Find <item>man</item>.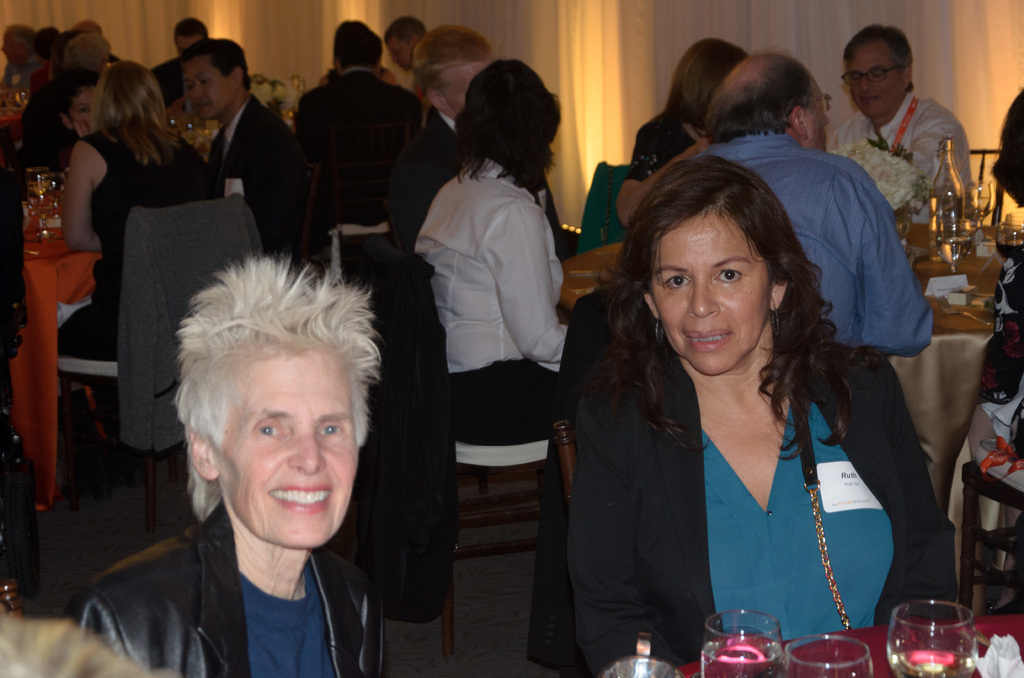
l=293, t=13, r=437, b=291.
